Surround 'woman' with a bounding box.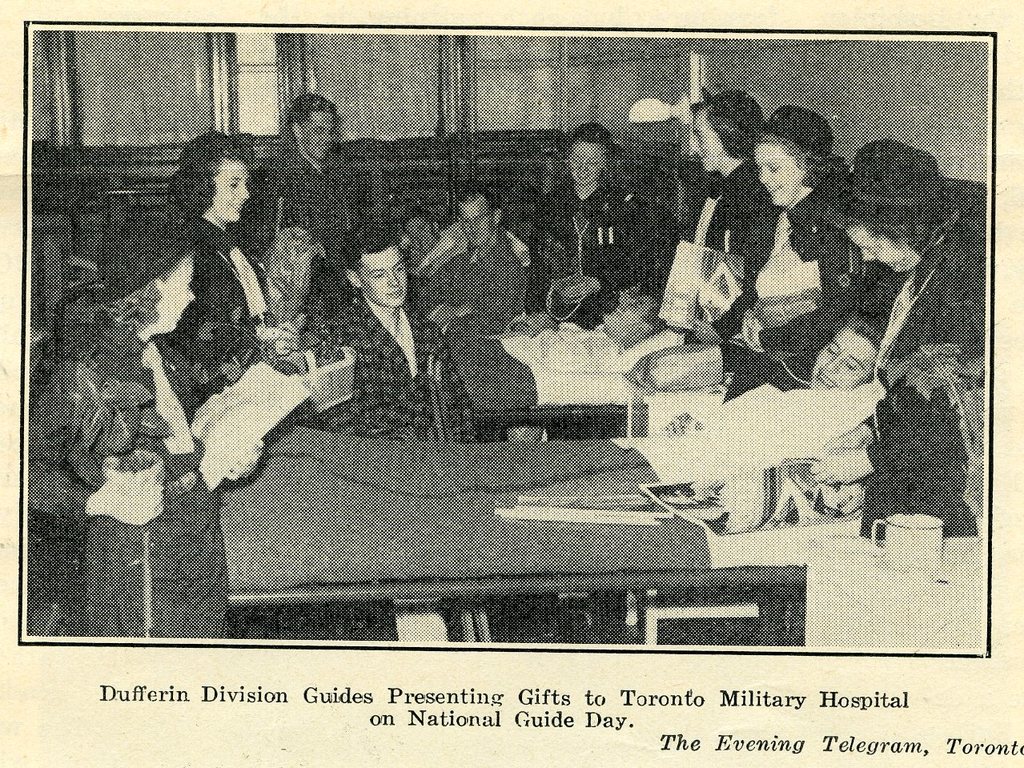
region(659, 313, 887, 480).
